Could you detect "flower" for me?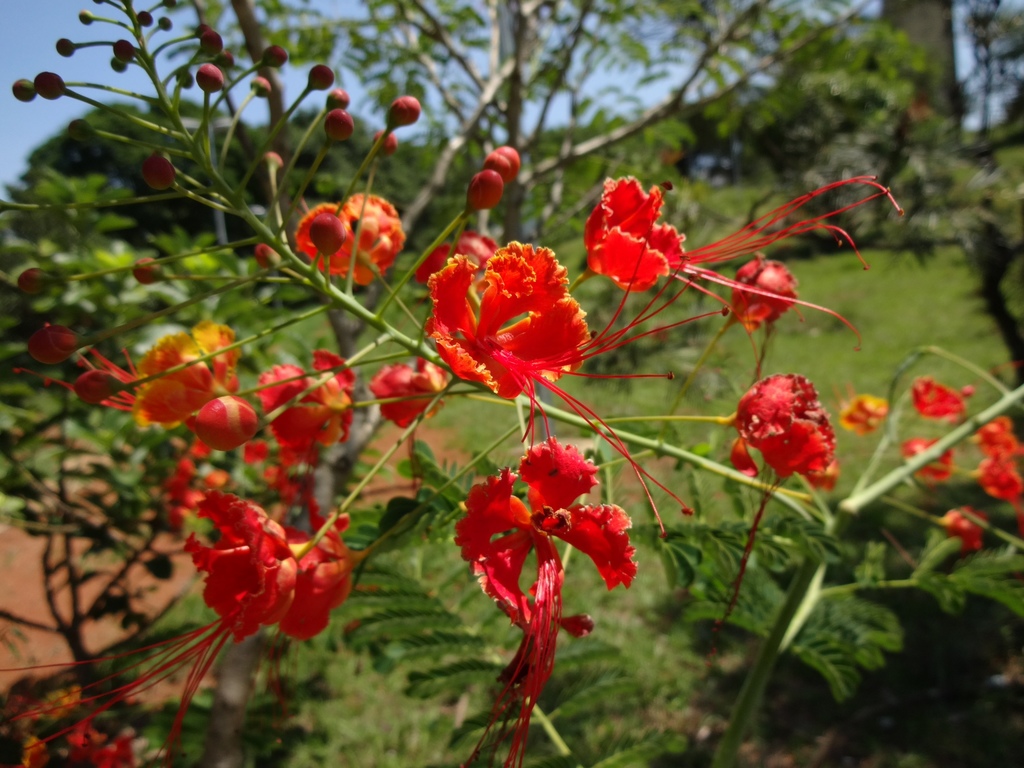
Detection result: <box>583,175,909,373</box>.
